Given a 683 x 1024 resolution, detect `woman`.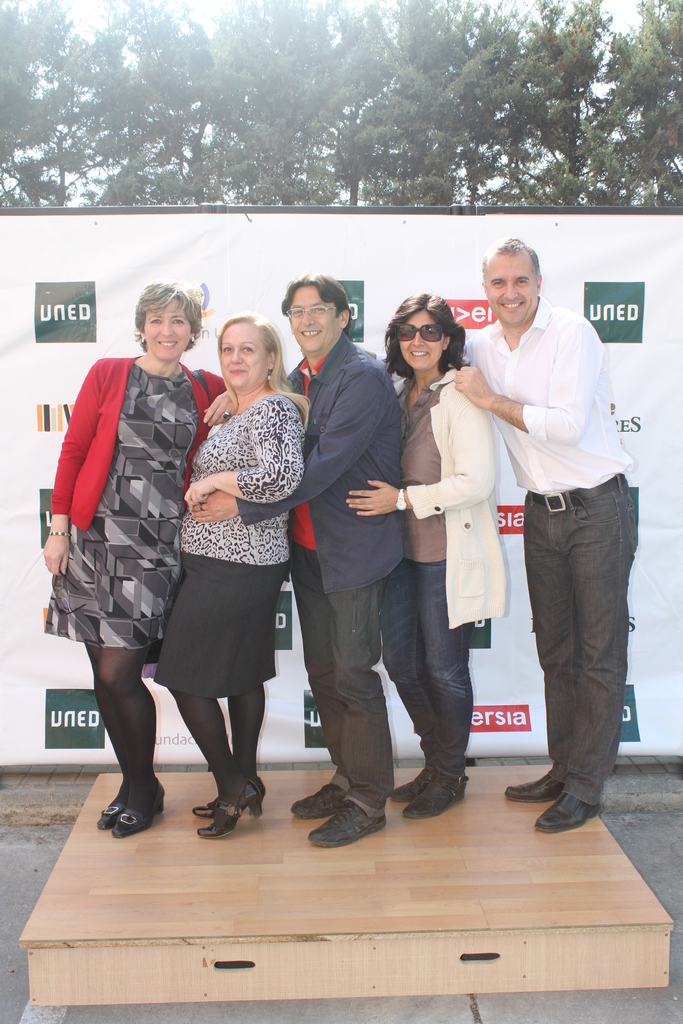
349 290 504 823.
